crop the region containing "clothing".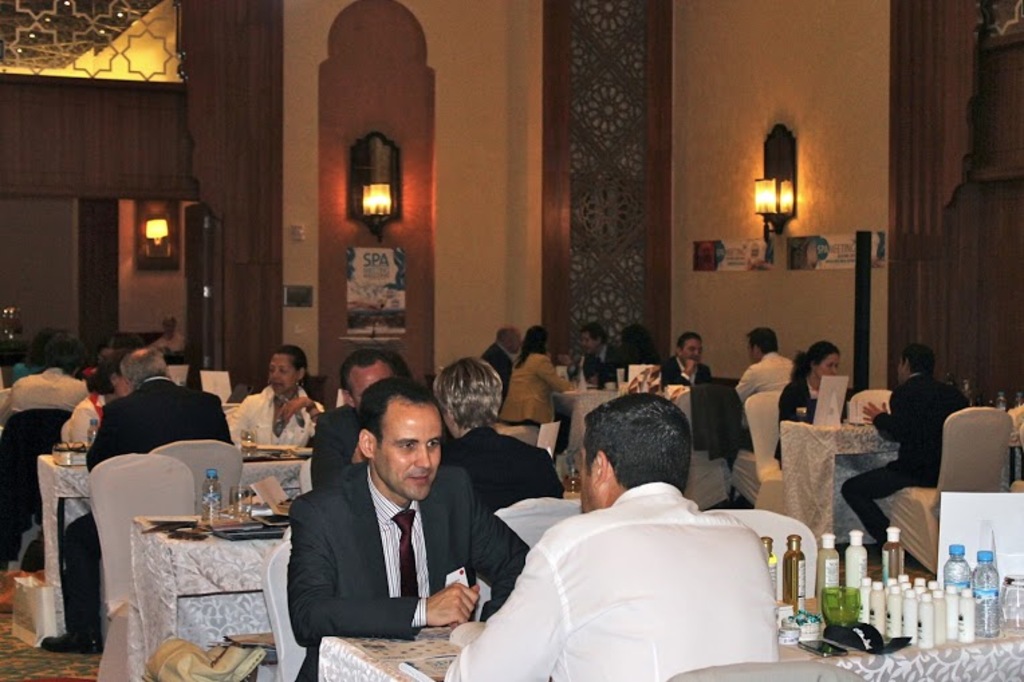
Crop region: locate(0, 370, 101, 414).
